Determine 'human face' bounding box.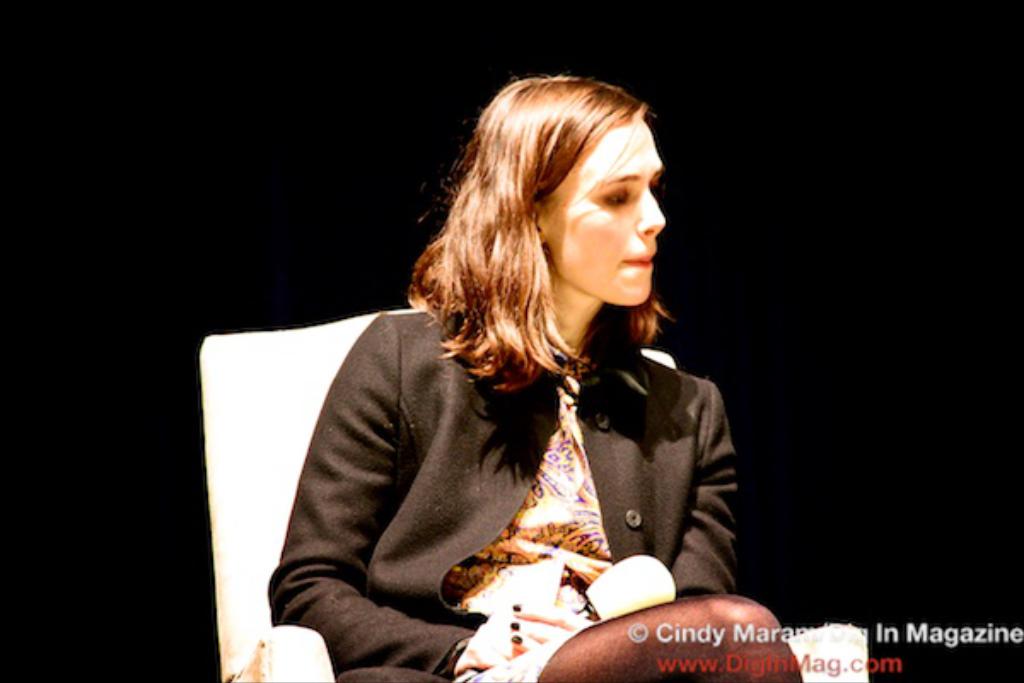
Determined: [541,120,672,301].
